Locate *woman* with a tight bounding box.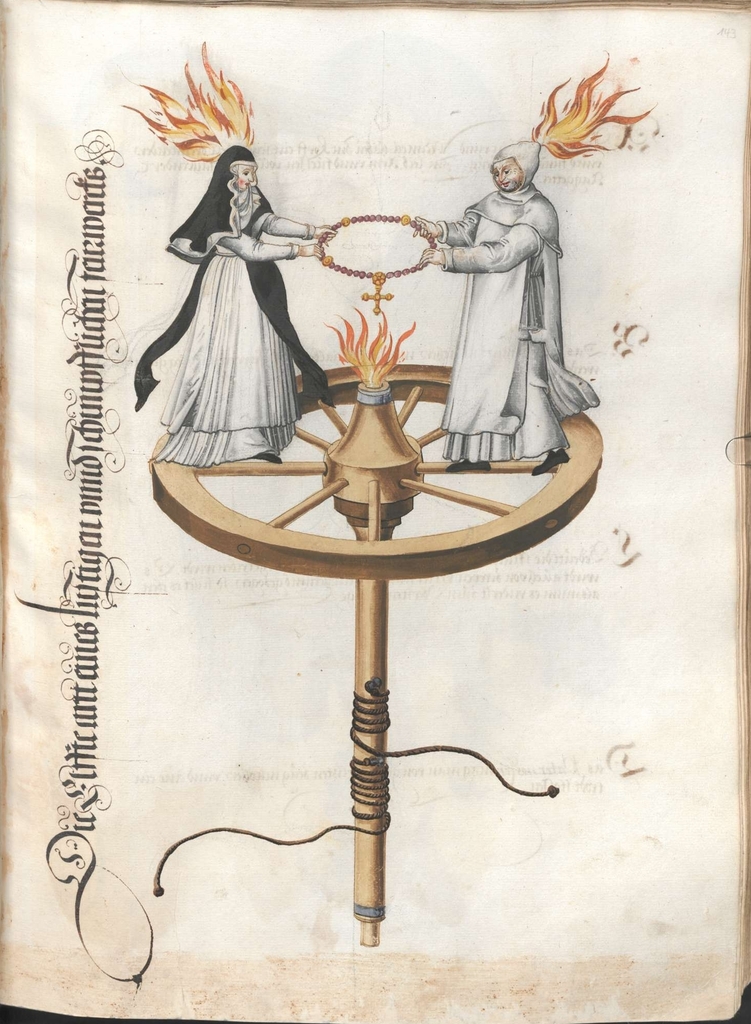
156,120,312,457.
